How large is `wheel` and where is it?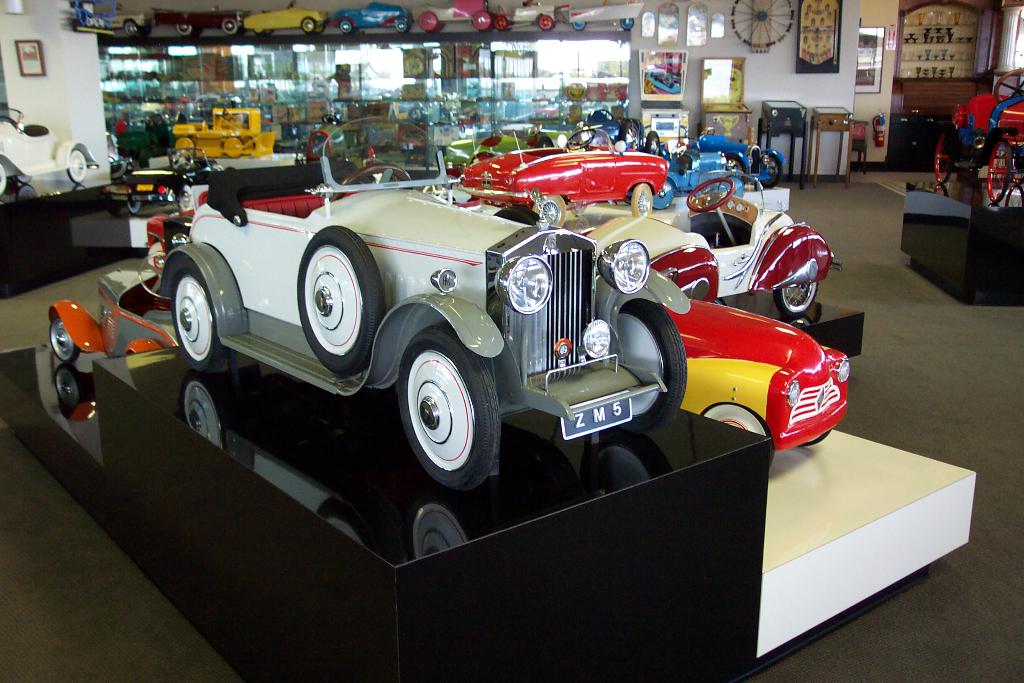
Bounding box: crop(774, 280, 824, 313).
